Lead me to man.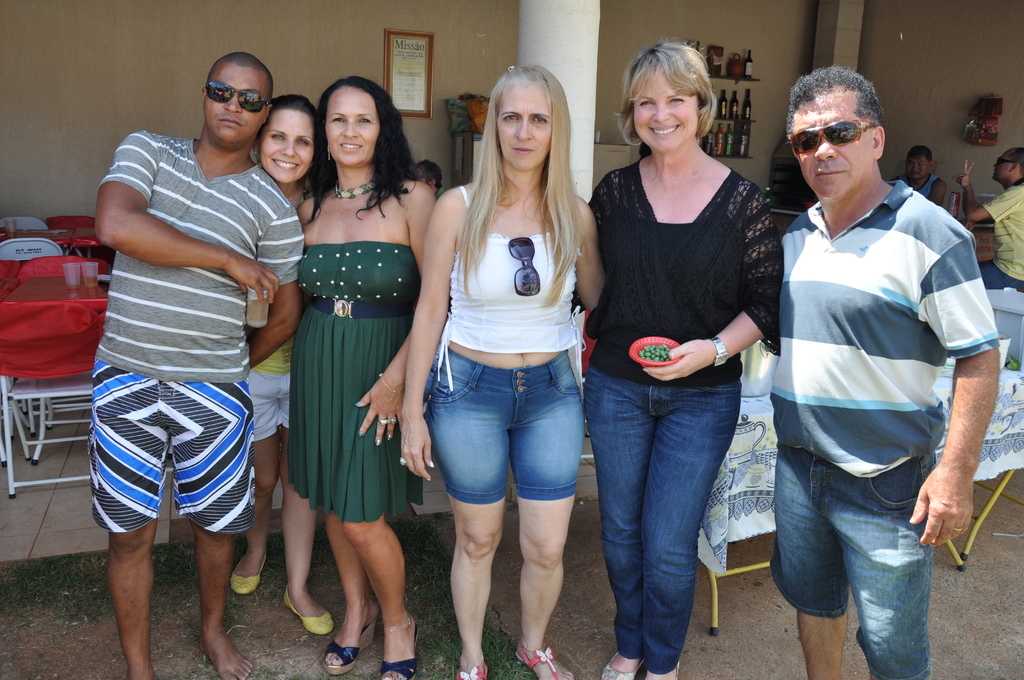
Lead to box(412, 159, 447, 201).
